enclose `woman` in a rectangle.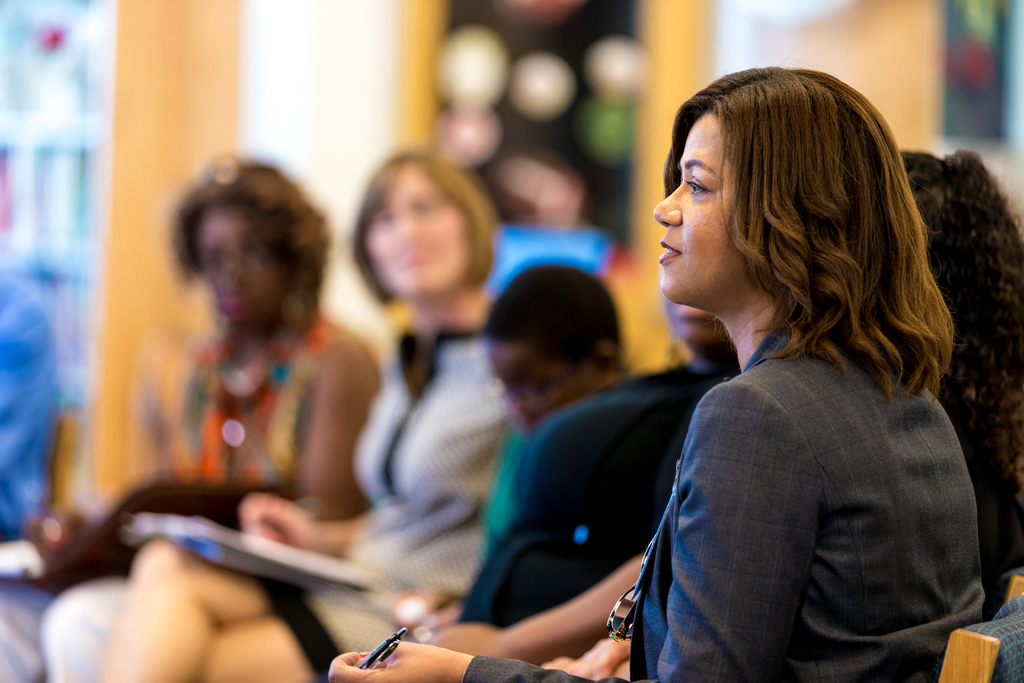
box(547, 152, 1023, 681).
